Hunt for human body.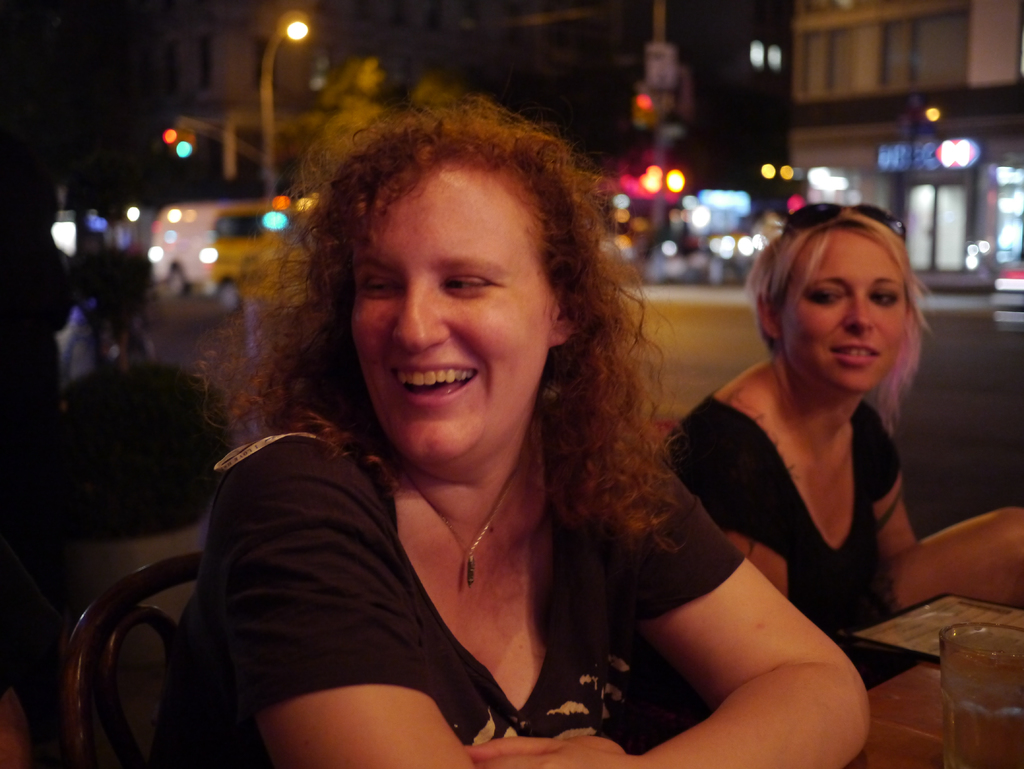
Hunted down at <box>152,428,871,768</box>.
